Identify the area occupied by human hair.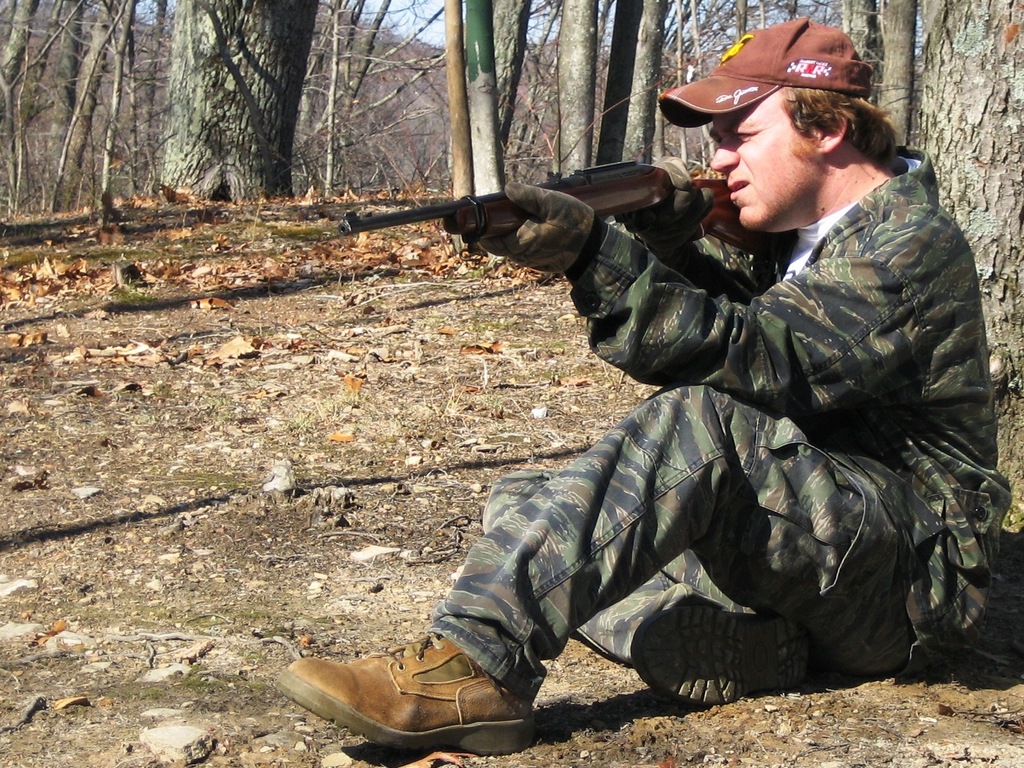
Area: region(779, 86, 903, 166).
